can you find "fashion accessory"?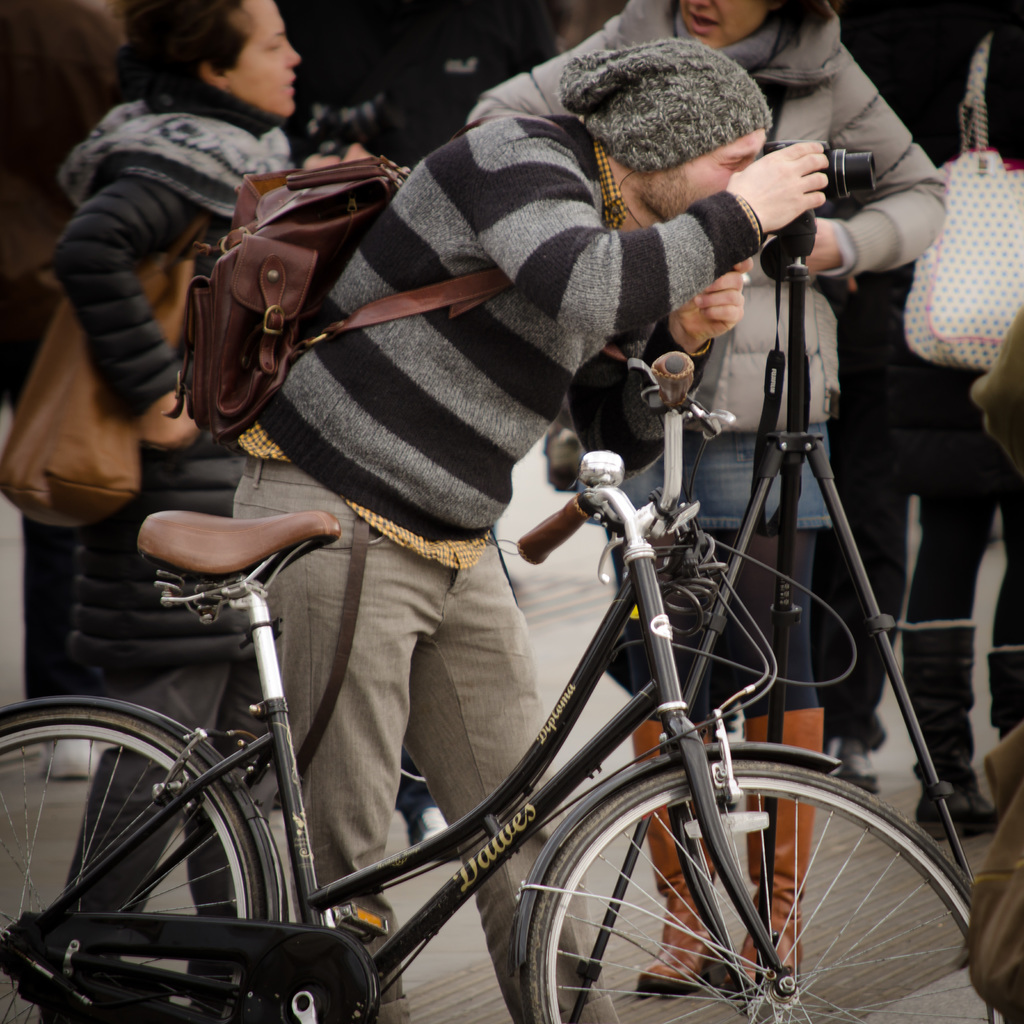
Yes, bounding box: bbox(914, 780, 996, 845).
